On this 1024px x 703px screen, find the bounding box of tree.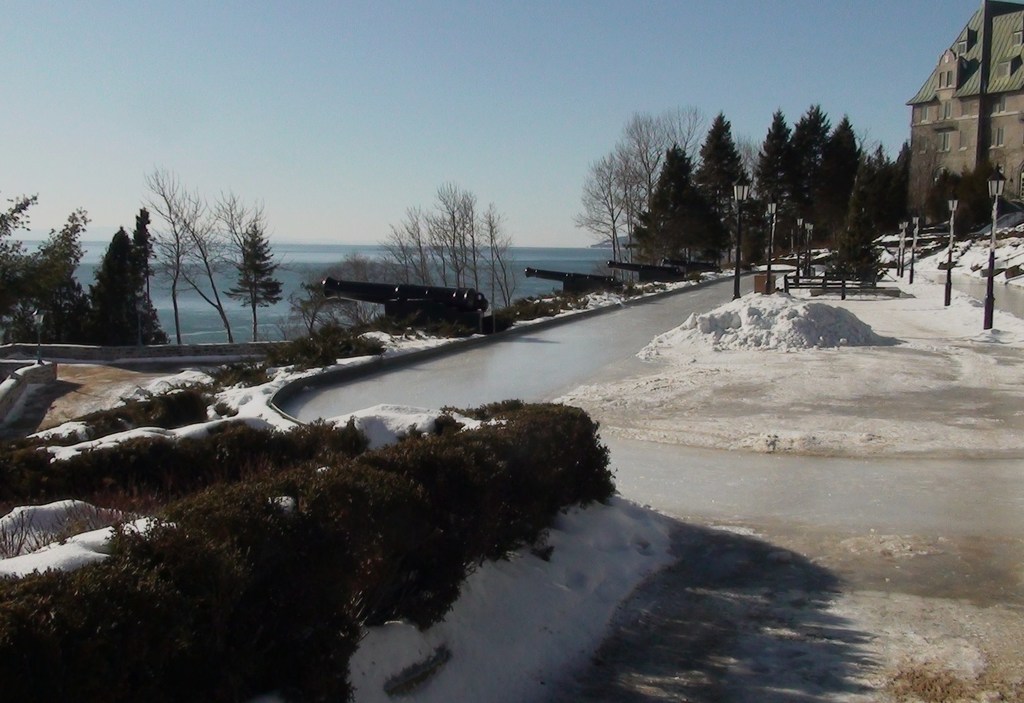
Bounding box: [179,204,238,344].
